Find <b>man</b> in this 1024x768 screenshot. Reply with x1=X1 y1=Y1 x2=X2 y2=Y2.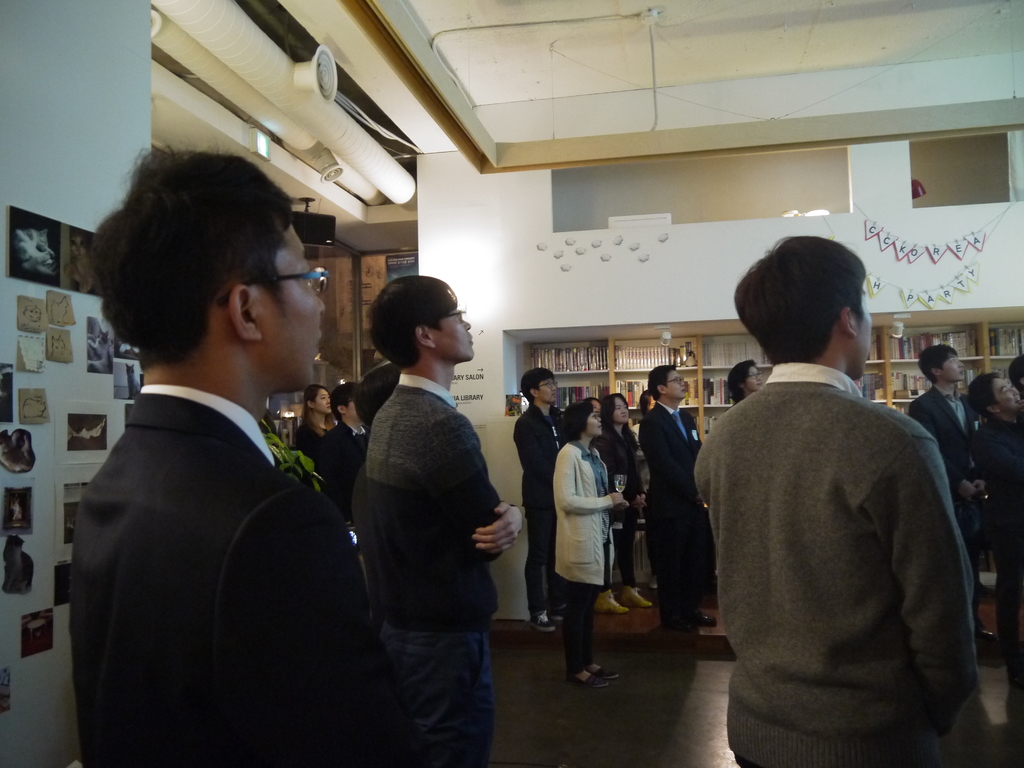
x1=355 y1=269 x2=525 y2=767.
